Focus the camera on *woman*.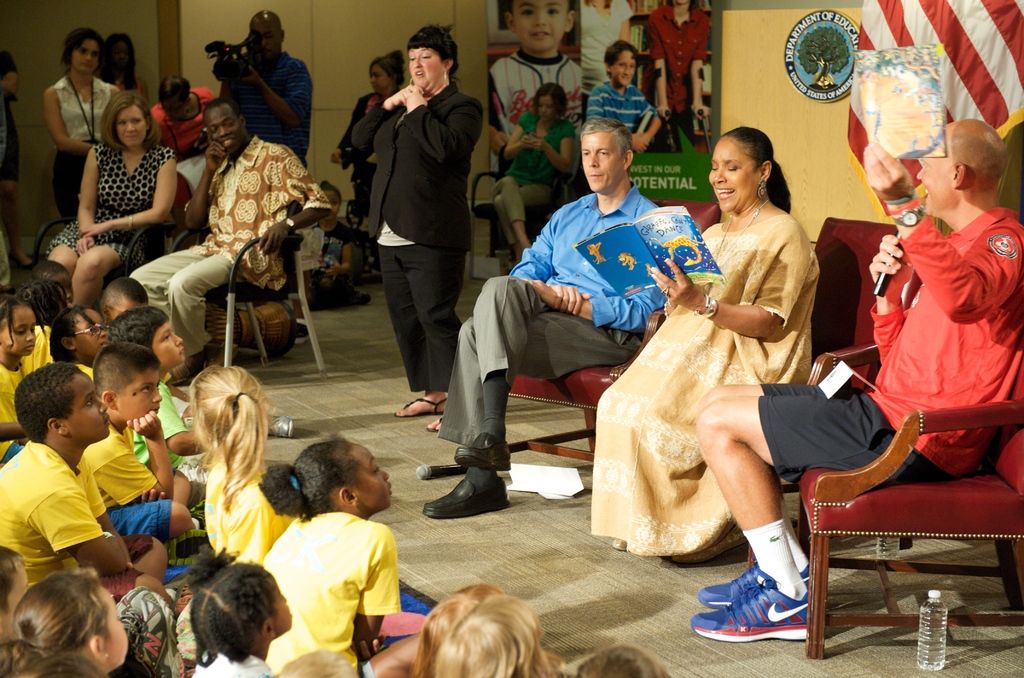
Focus region: Rect(486, 80, 575, 261).
